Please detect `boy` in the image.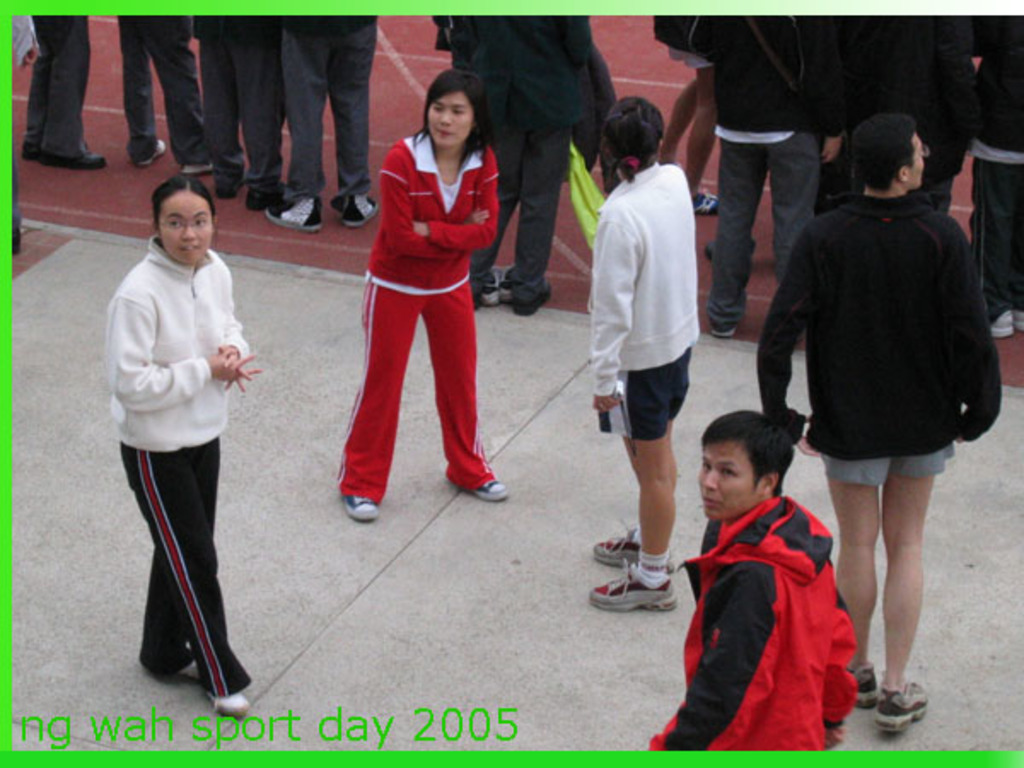
bbox(650, 411, 853, 754).
